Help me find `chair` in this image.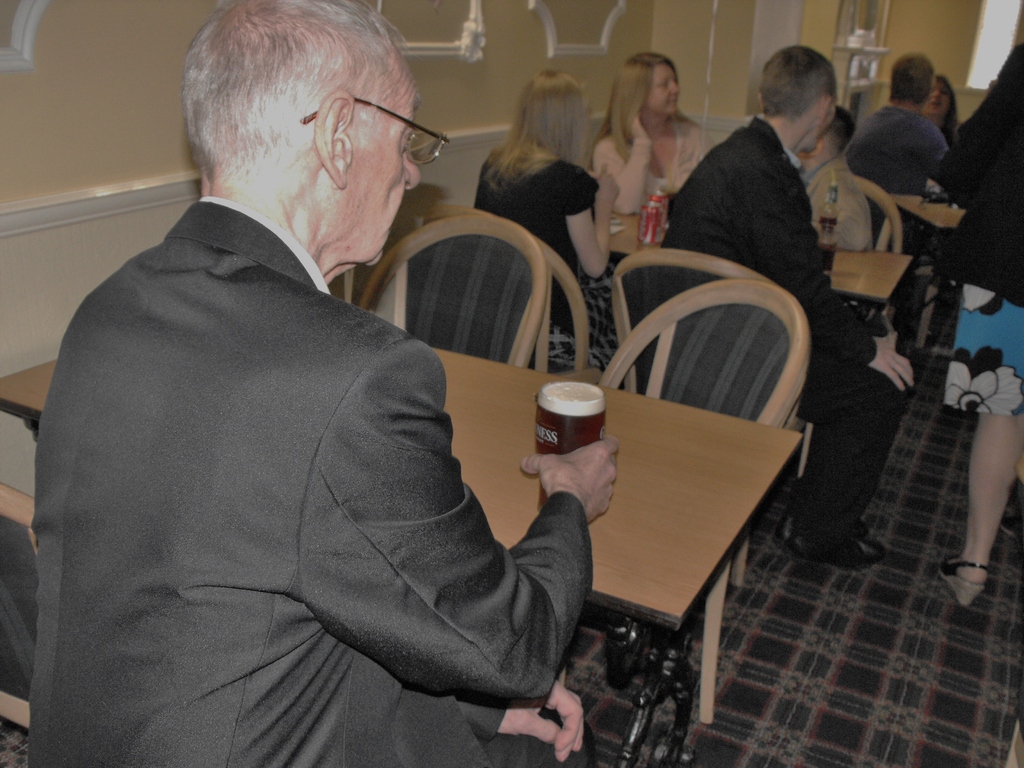
Found it: left=625, top=248, right=779, bottom=594.
